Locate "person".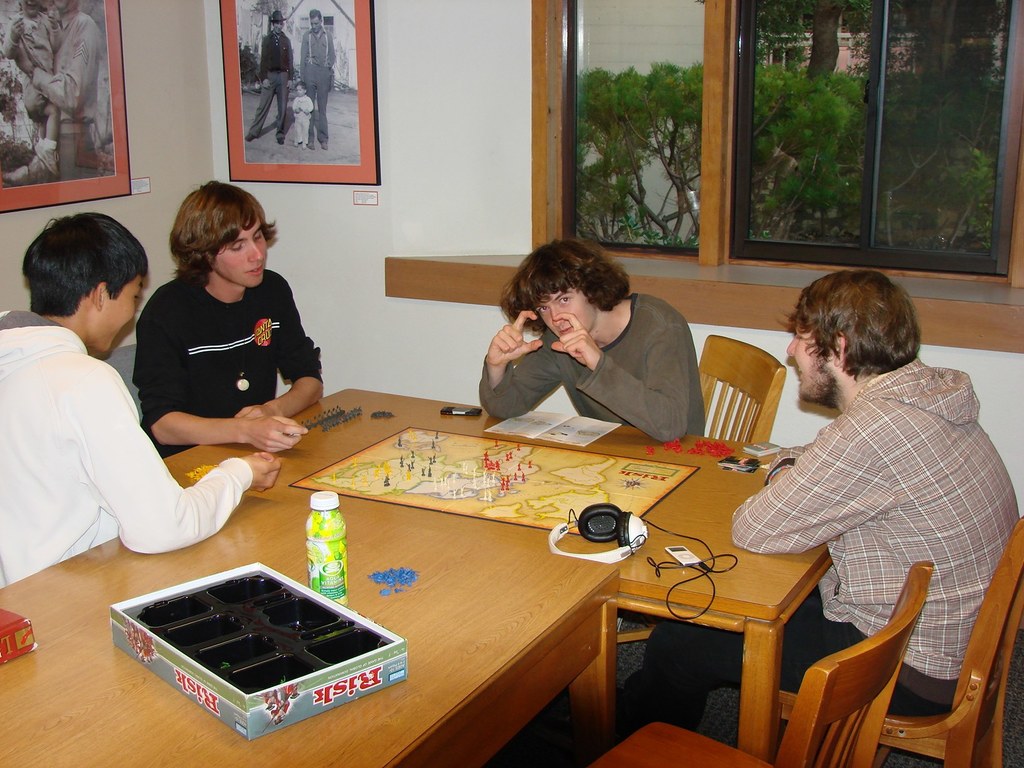
Bounding box: <bbox>138, 178, 324, 454</bbox>.
